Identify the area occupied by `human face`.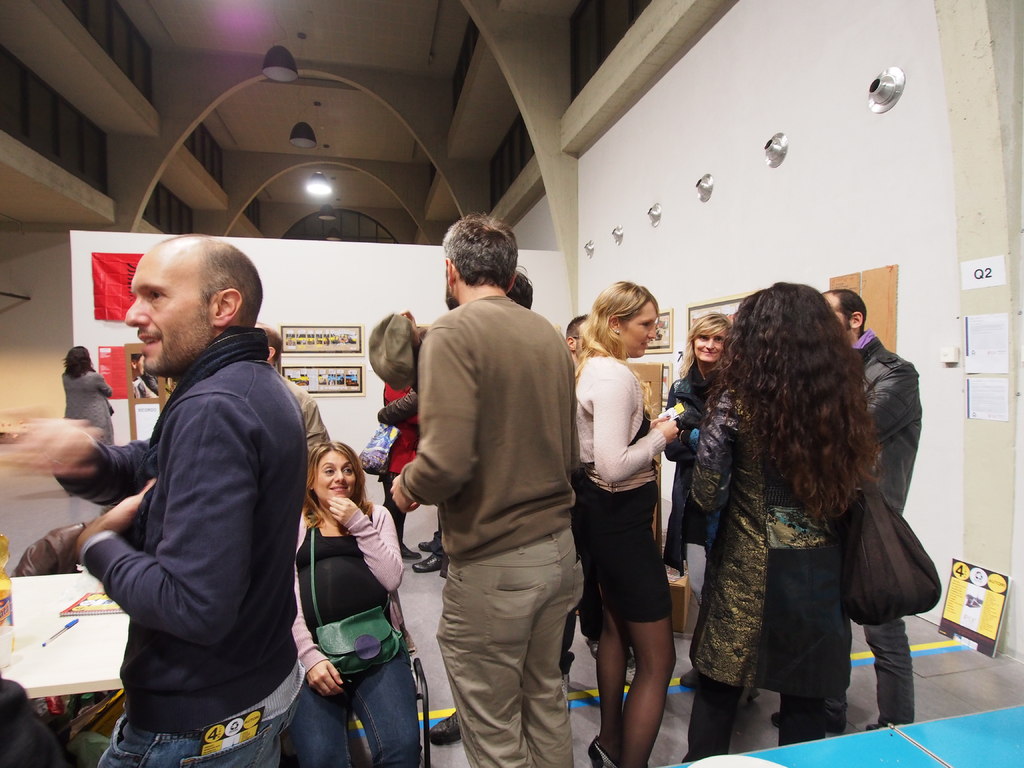
Area: {"left": 315, "top": 445, "right": 358, "bottom": 503}.
